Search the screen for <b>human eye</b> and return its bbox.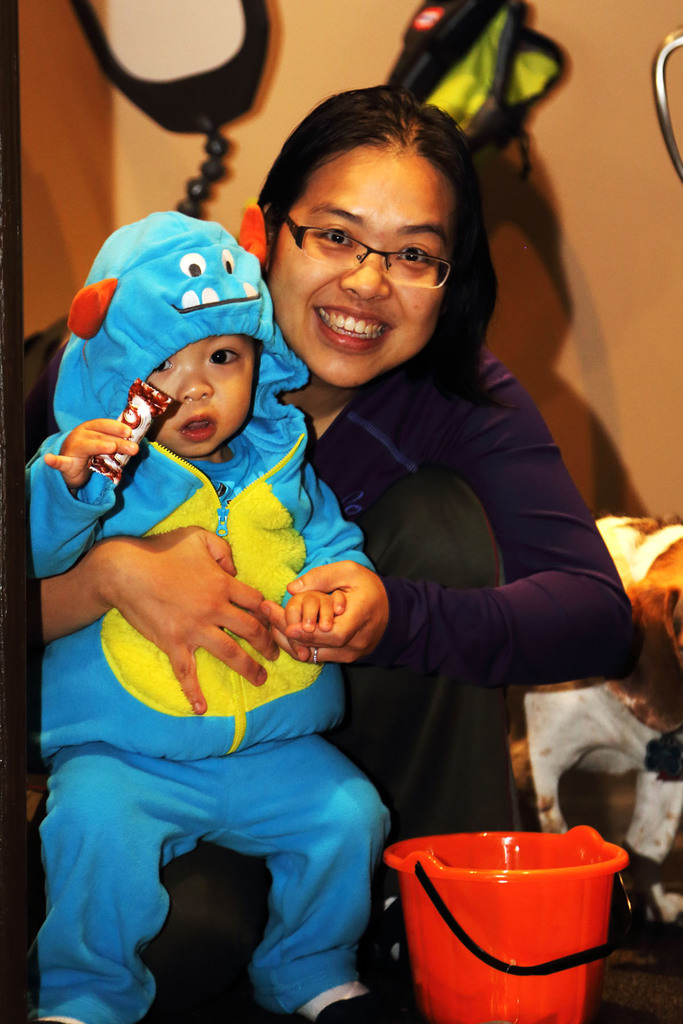
Found: box(313, 221, 365, 253).
